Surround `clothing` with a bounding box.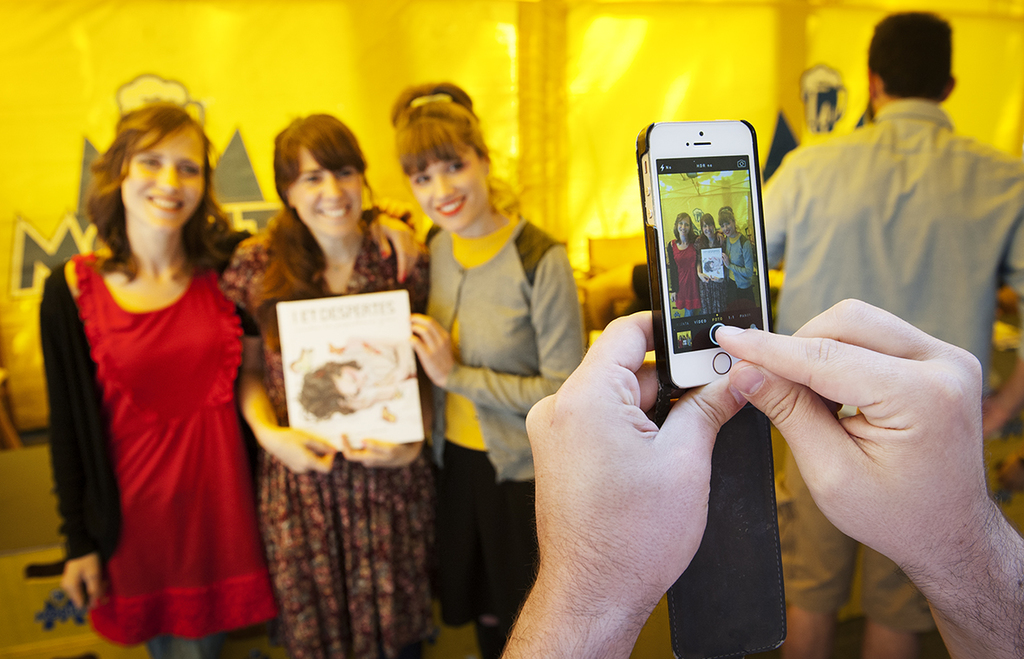
(721,232,759,317).
